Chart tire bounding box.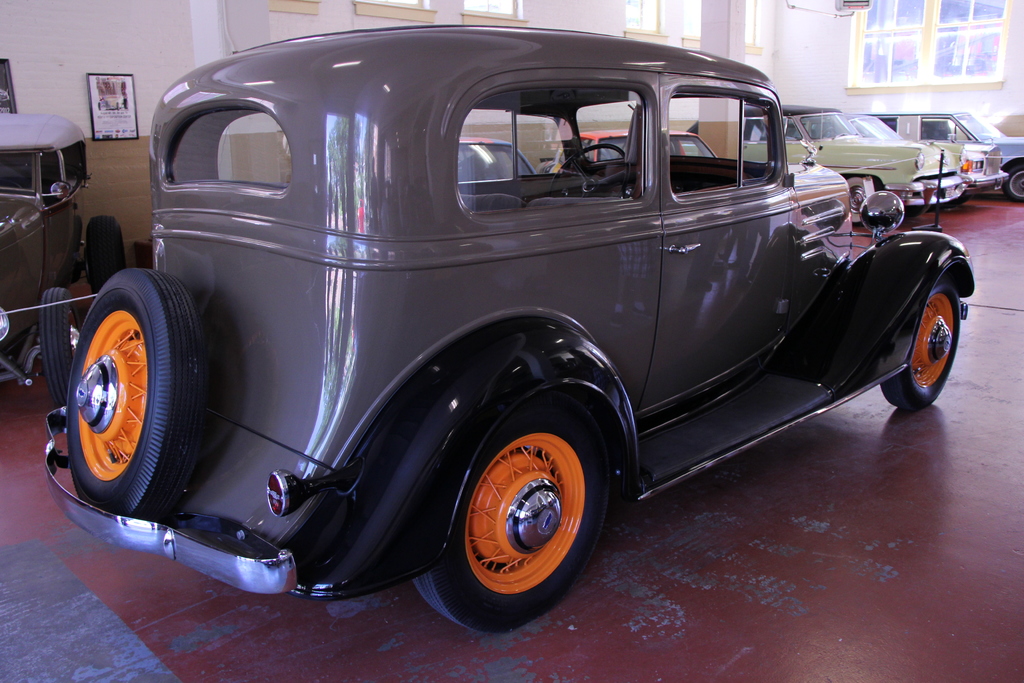
Charted: l=51, t=253, r=207, b=532.
